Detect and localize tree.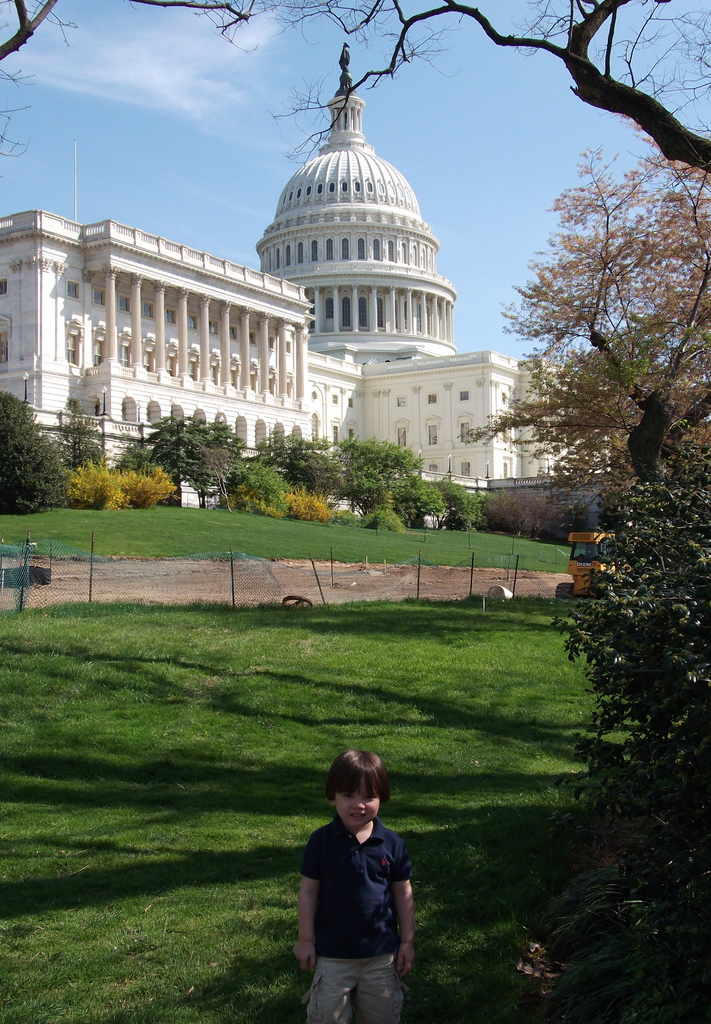
Localized at [234,461,300,517].
